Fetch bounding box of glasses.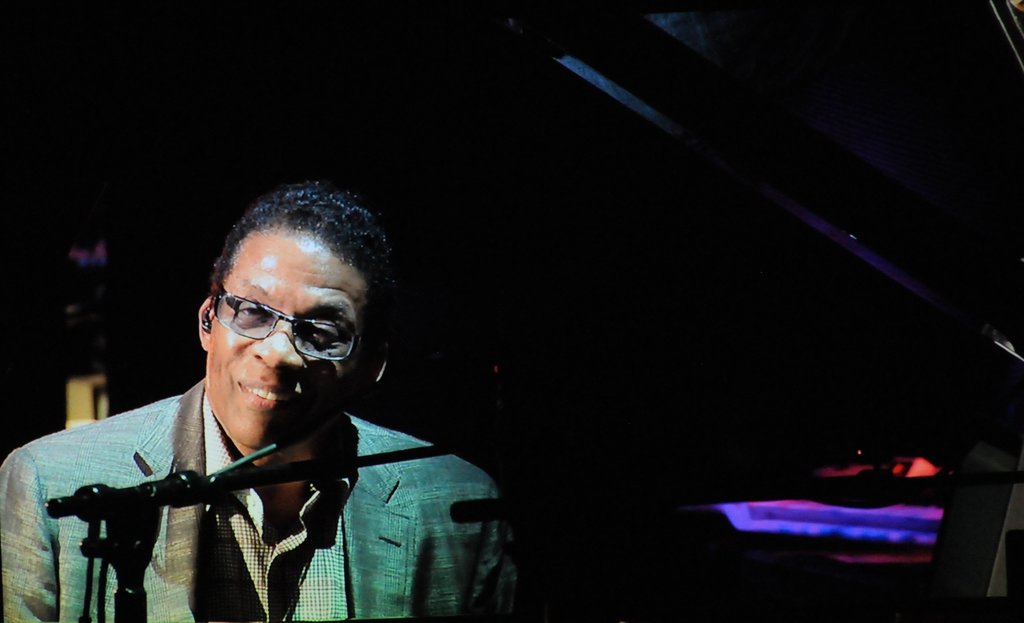
Bbox: <bbox>212, 285, 378, 366</bbox>.
